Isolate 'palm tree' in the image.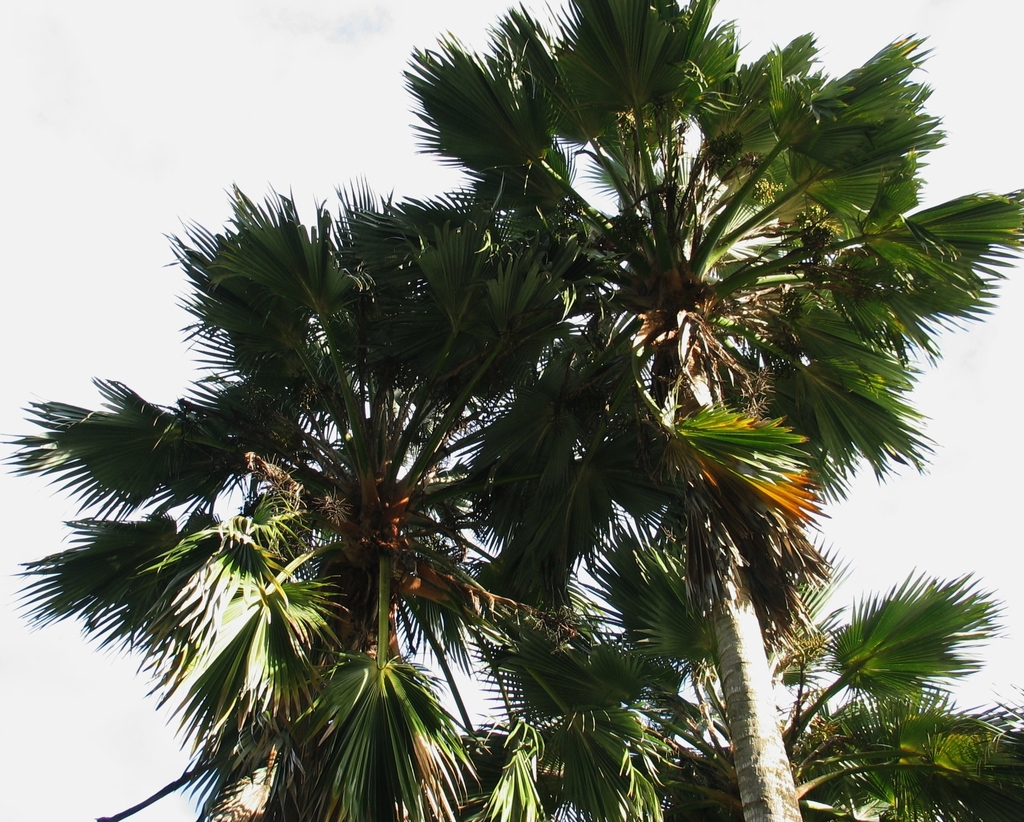
Isolated region: 397,0,1023,821.
